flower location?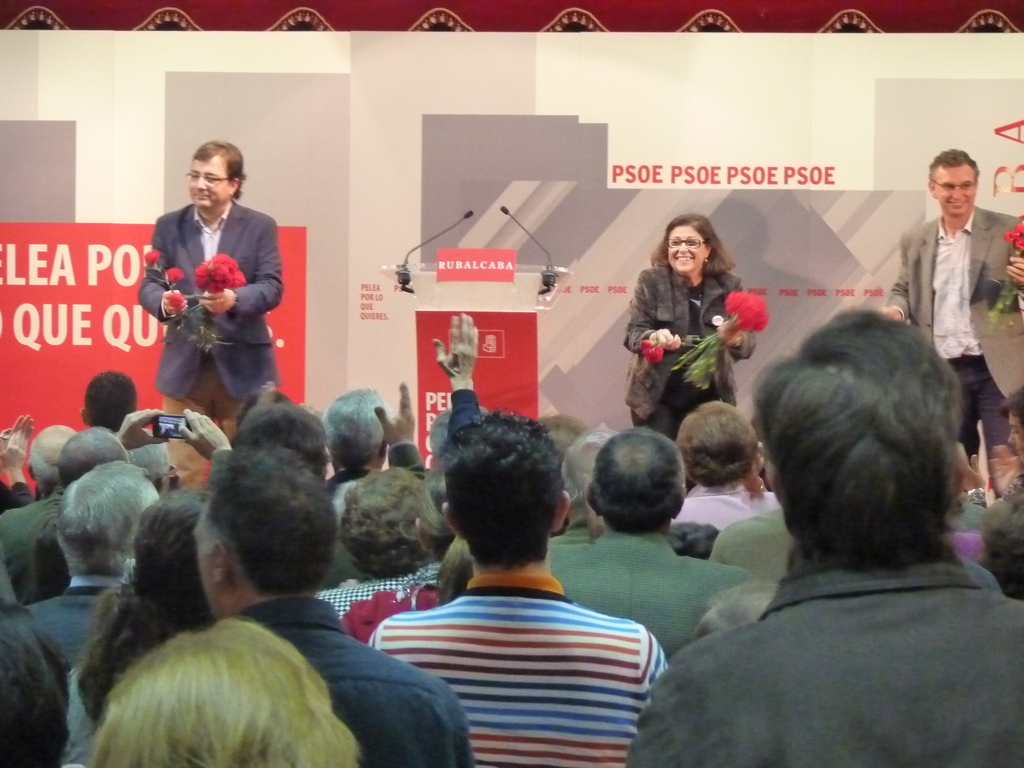
pyautogui.locateOnScreen(1007, 223, 1020, 254)
